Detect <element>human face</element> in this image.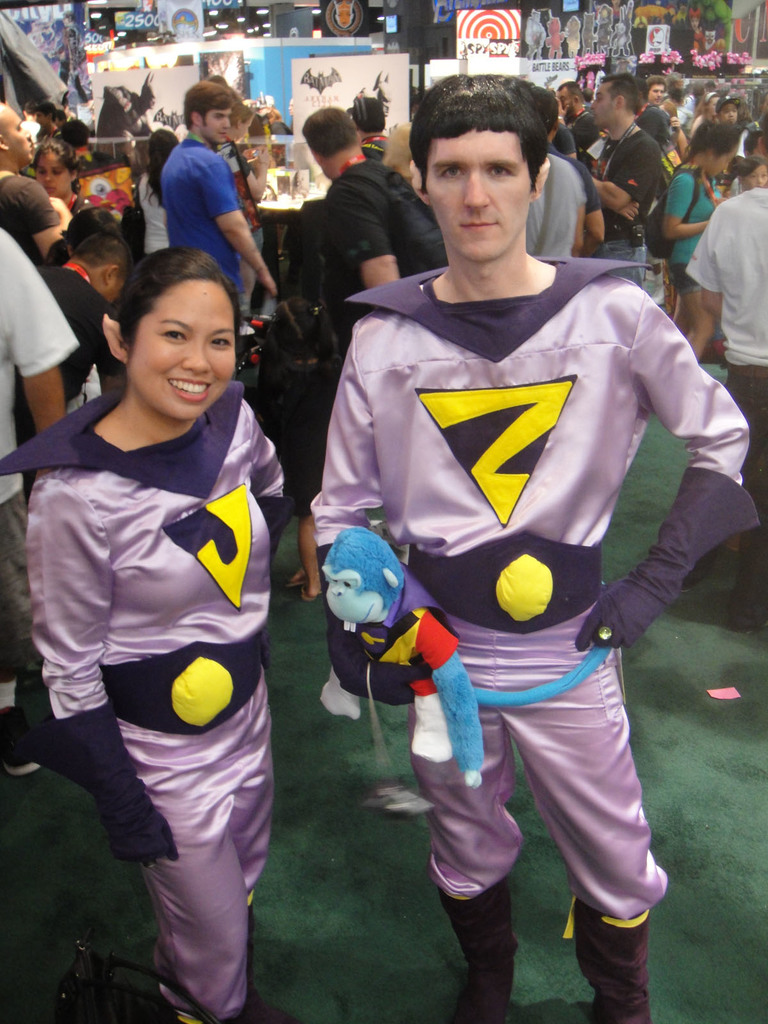
Detection: bbox=[422, 131, 538, 257].
